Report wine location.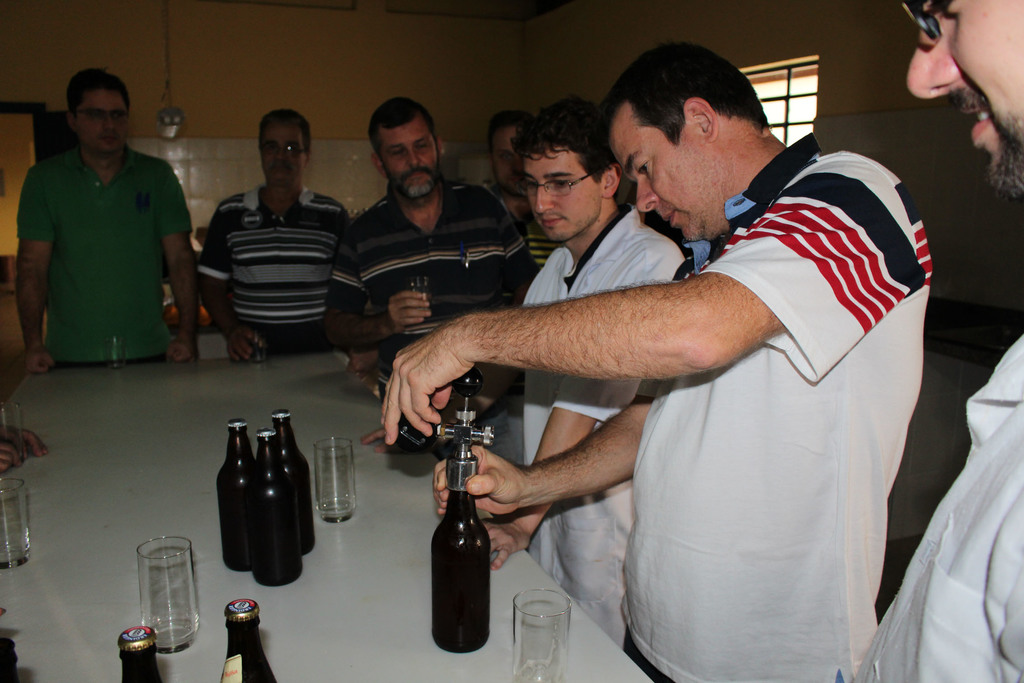
Report: l=431, t=463, r=508, b=652.
